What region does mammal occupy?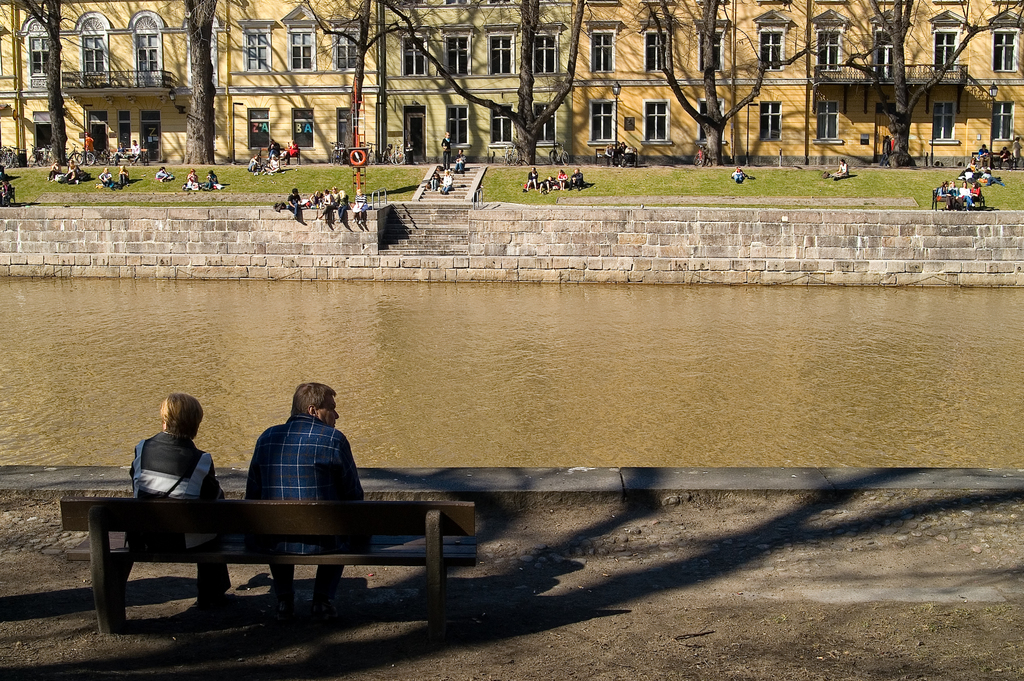
442, 133, 449, 163.
